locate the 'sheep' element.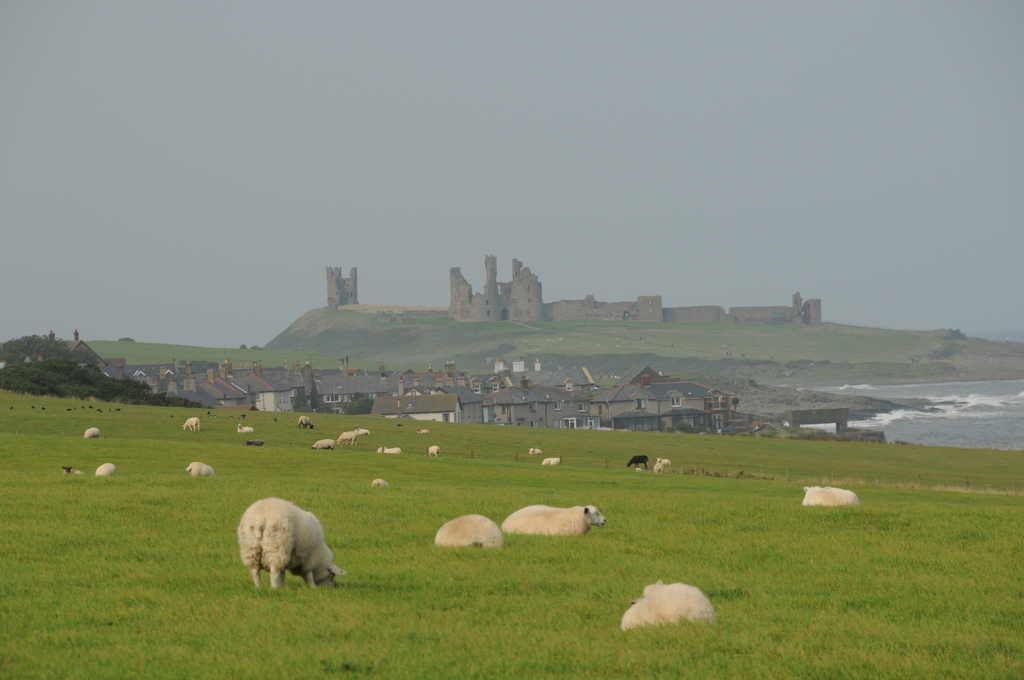
Element bbox: {"left": 360, "top": 429, "right": 371, "bottom": 435}.
